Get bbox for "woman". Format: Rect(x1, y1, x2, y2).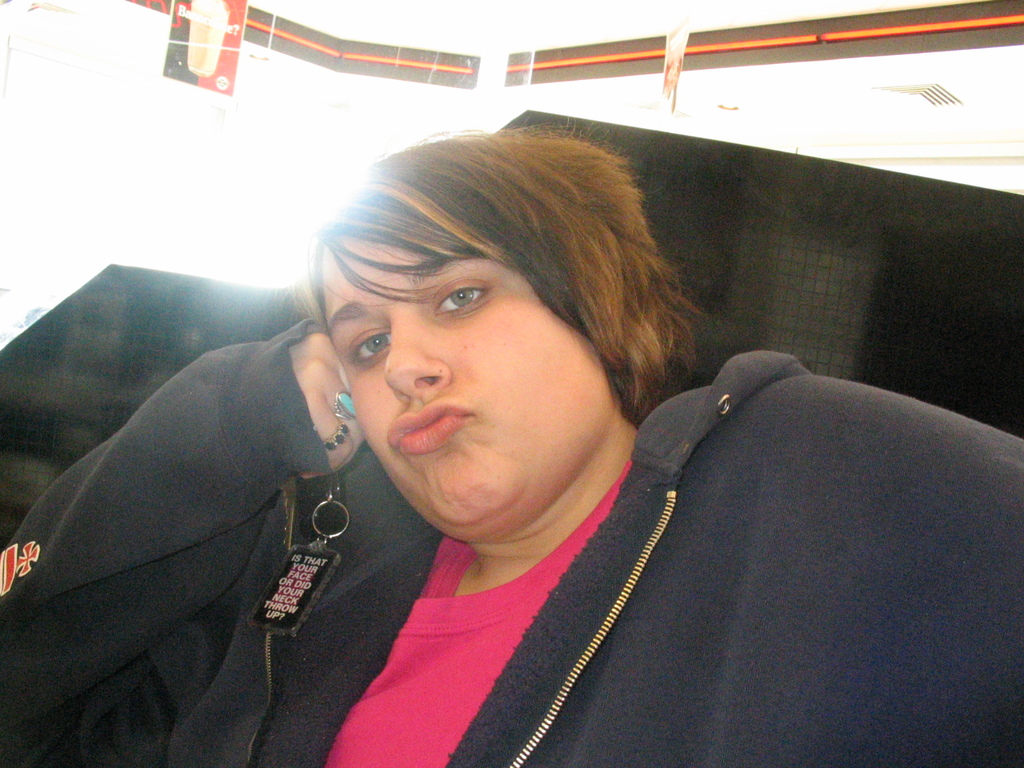
Rect(0, 120, 1023, 767).
